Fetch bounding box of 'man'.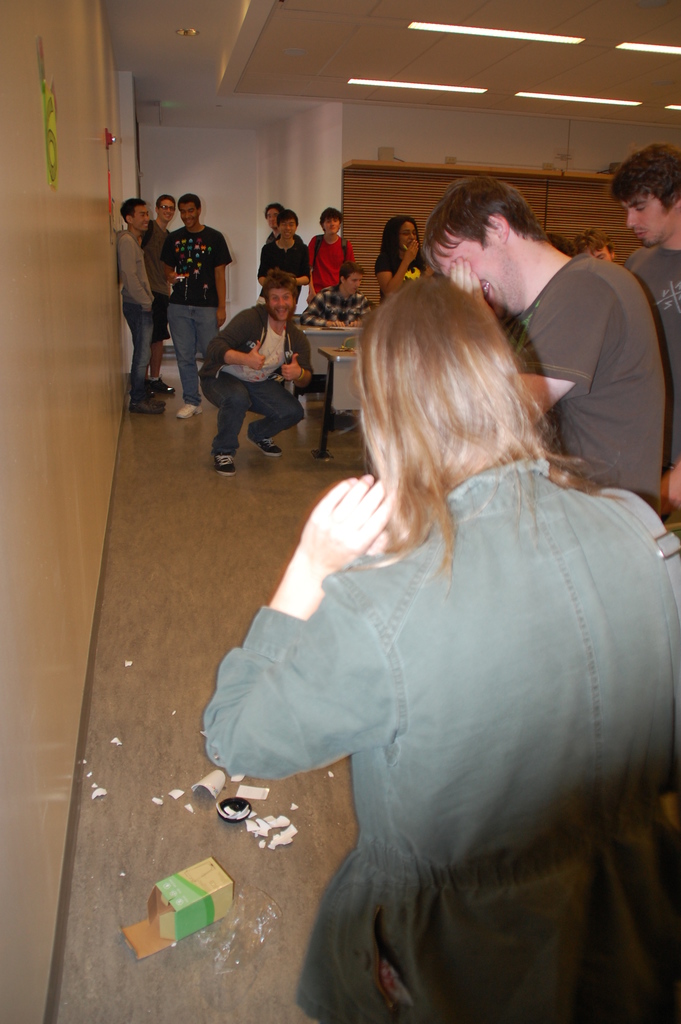
Bbox: [200,259,329,458].
